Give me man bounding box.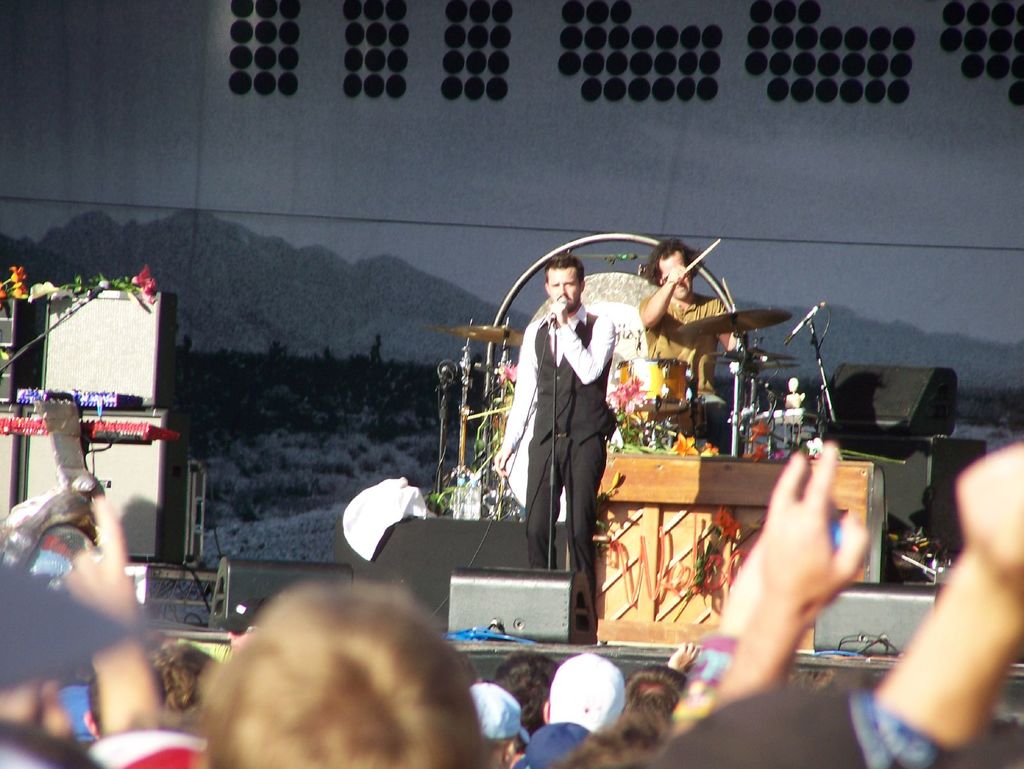
632/236/748/445.
